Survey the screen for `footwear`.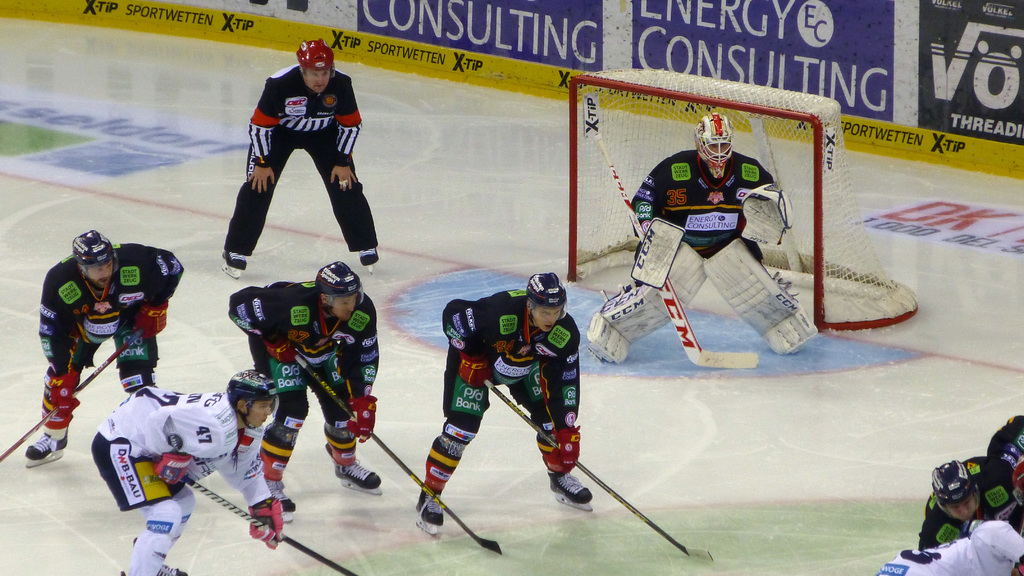
Survey found: <box>331,459,383,495</box>.
